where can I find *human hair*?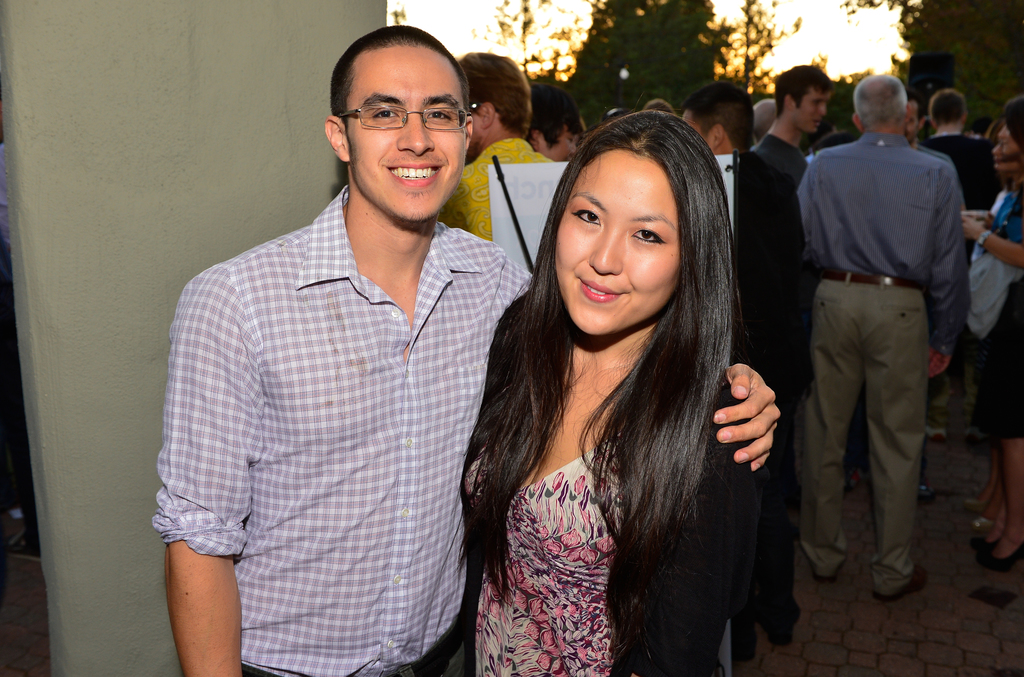
You can find it at <bbox>774, 63, 834, 122</bbox>.
